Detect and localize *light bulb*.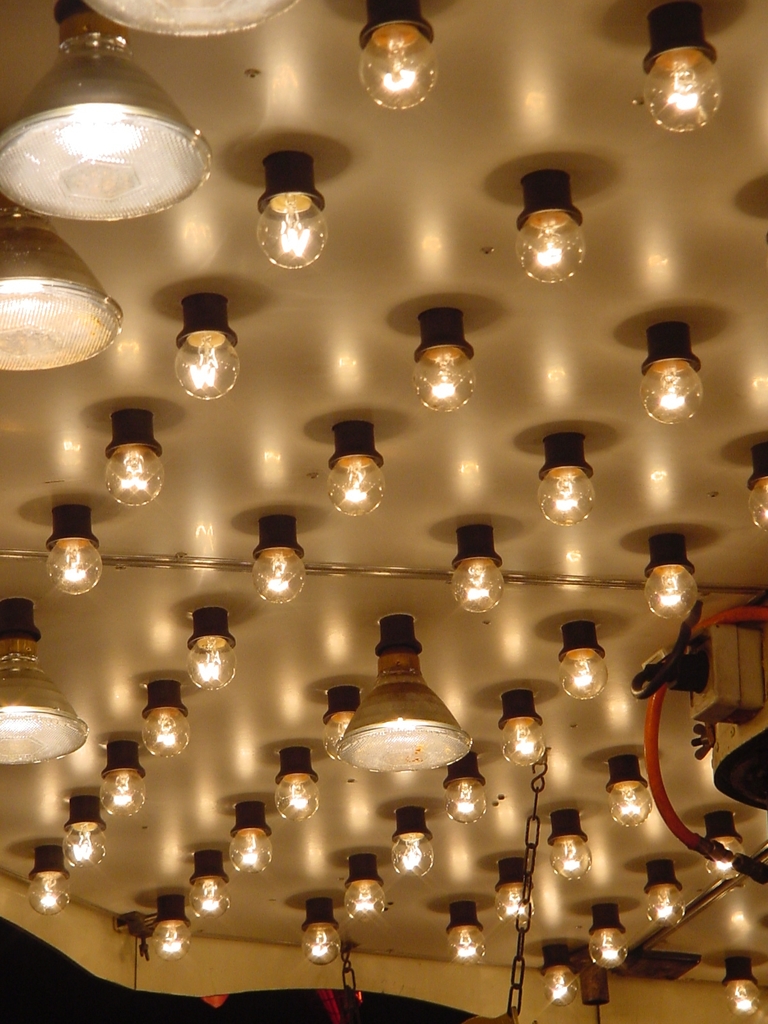
Localized at [0,602,44,686].
